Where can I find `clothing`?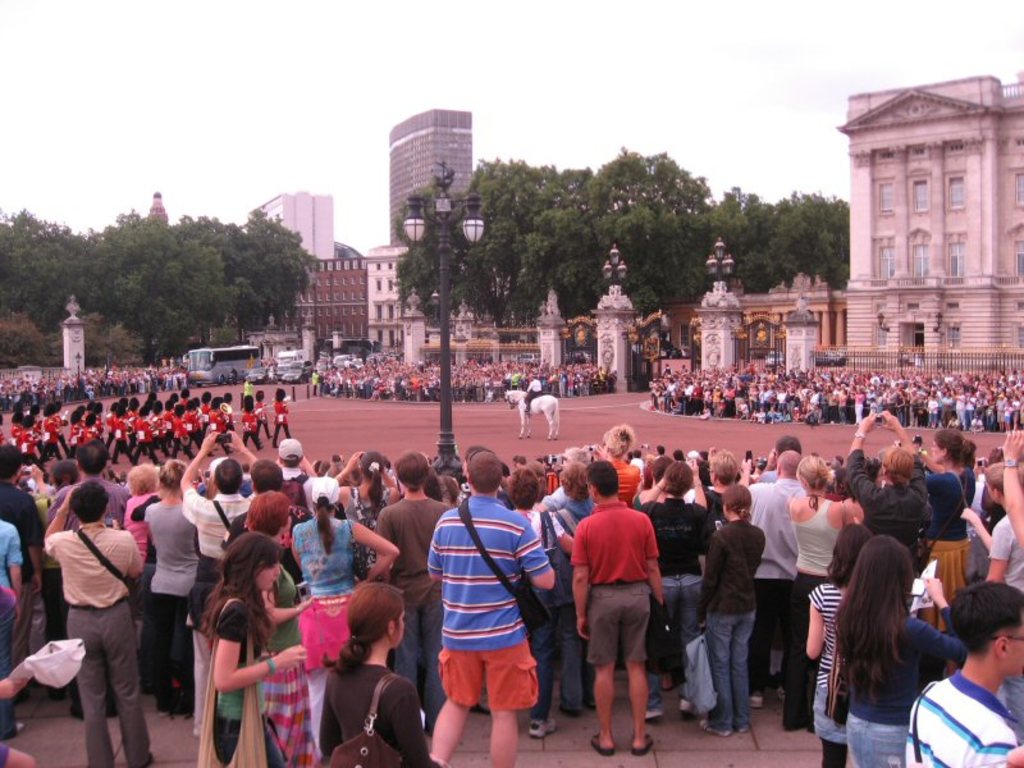
You can find it at 428/488/549/737.
